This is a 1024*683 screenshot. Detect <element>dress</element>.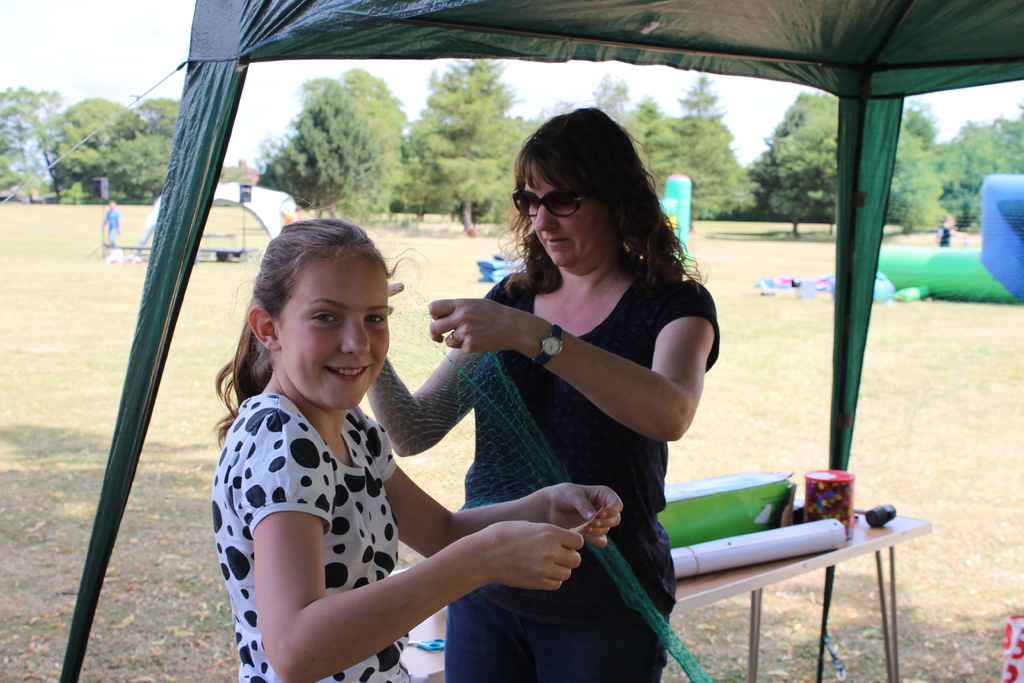
[x1=205, y1=403, x2=402, y2=682].
